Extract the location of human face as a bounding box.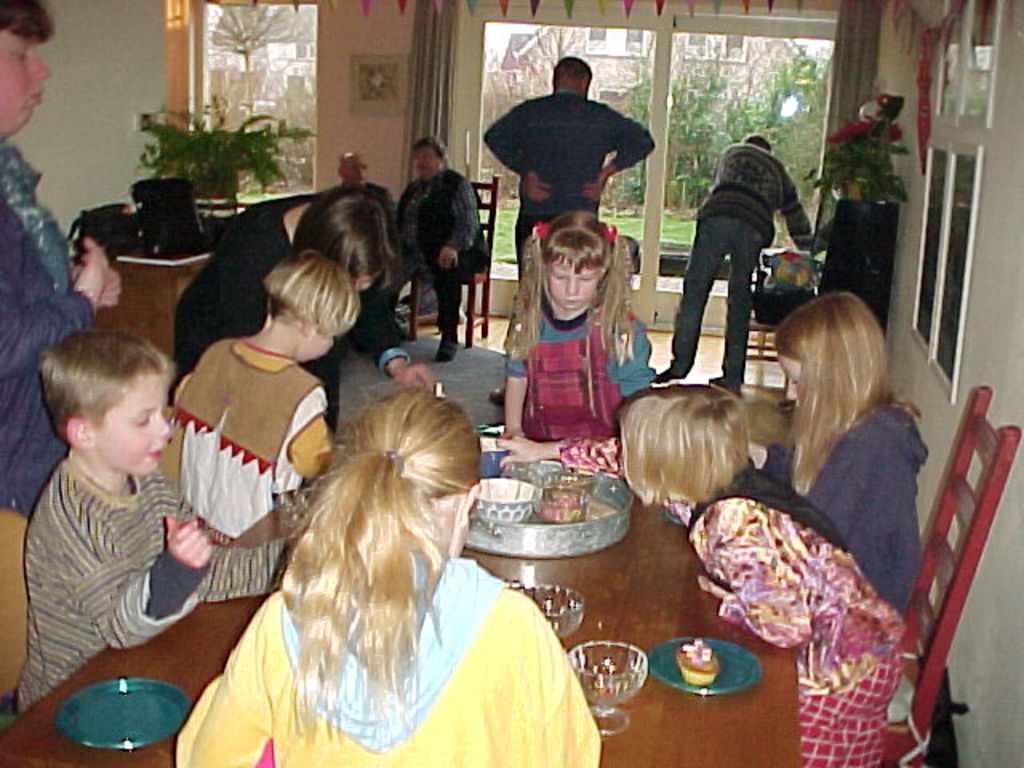
locate(0, 10, 88, 139).
